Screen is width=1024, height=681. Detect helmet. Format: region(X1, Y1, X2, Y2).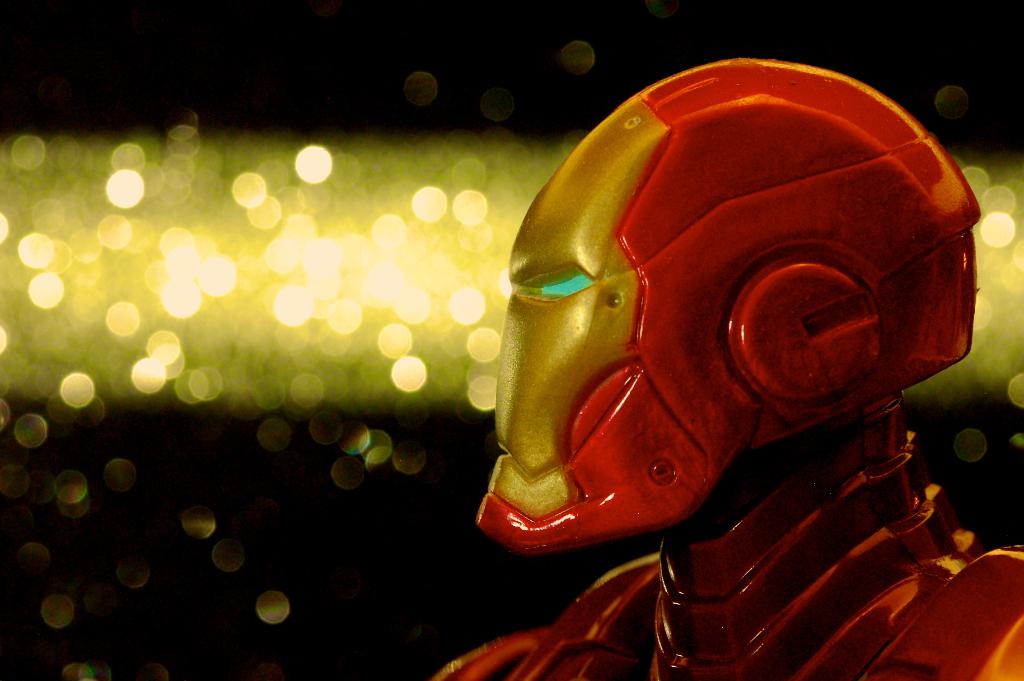
region(511, 75, 974, 575).
